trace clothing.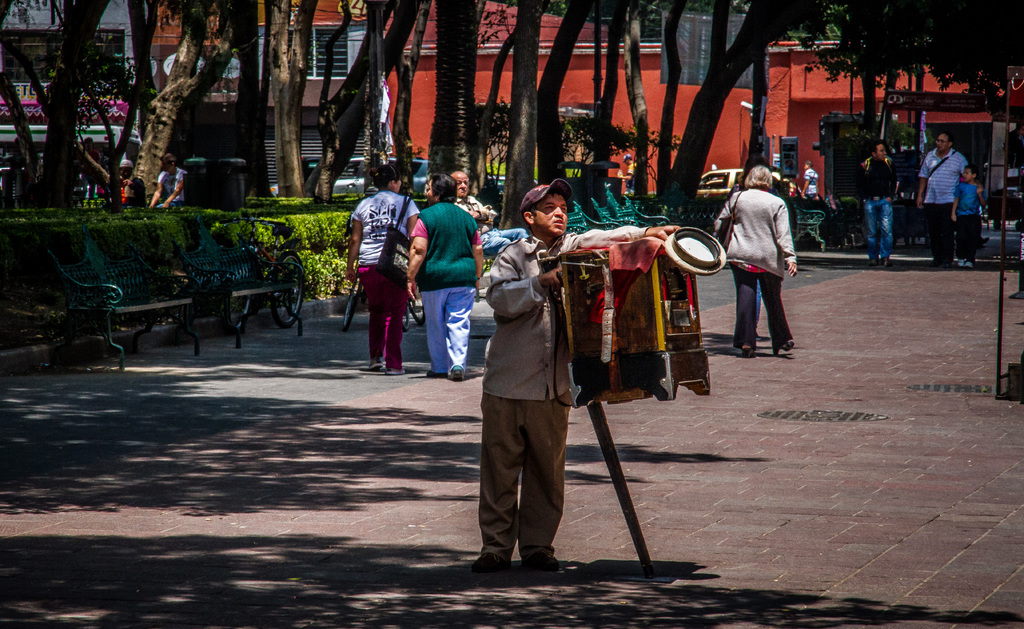
Traced to region(349, 188, 421, 360).
